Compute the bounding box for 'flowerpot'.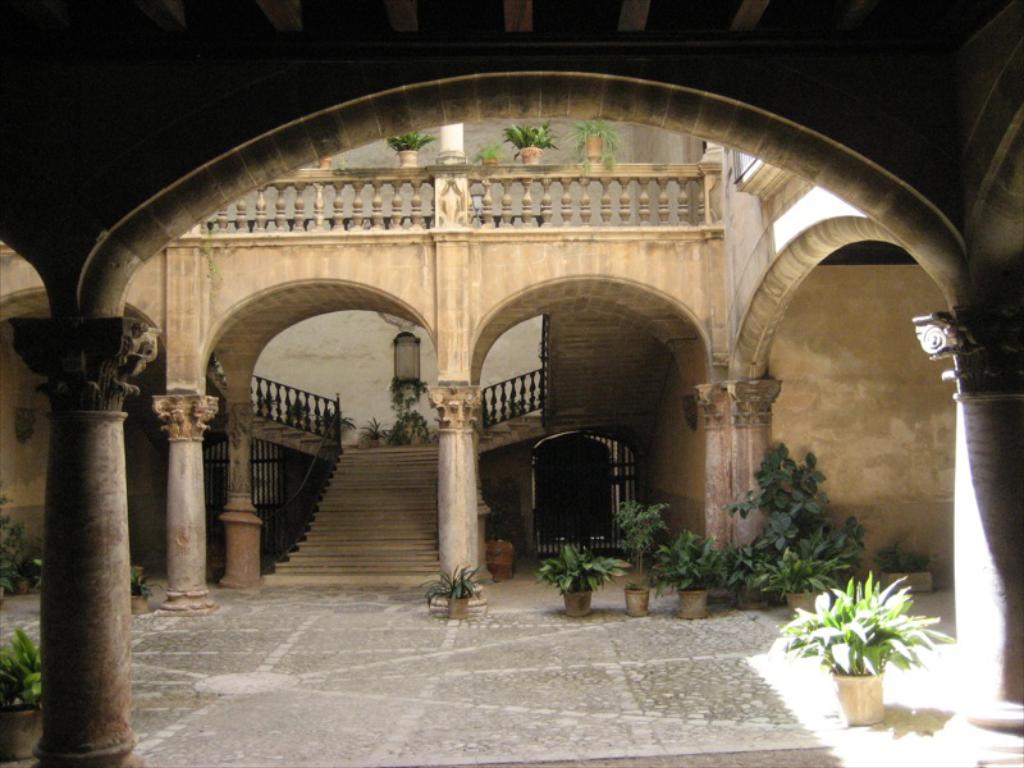
x1=792 y1=593 x2=836 y2=613.
